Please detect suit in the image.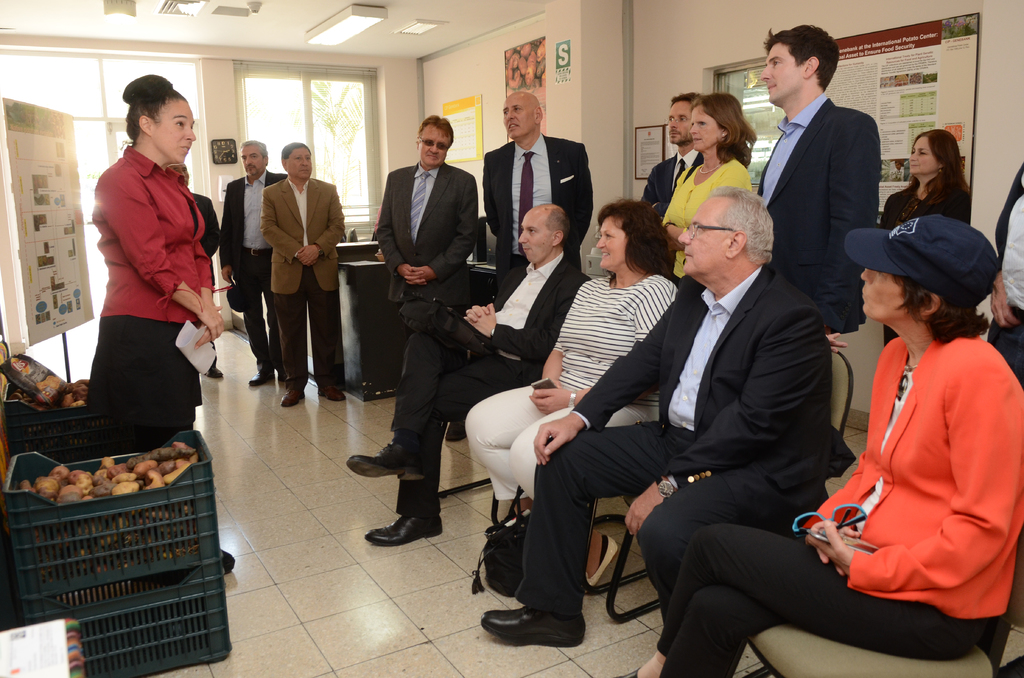
506:257:860:625.
